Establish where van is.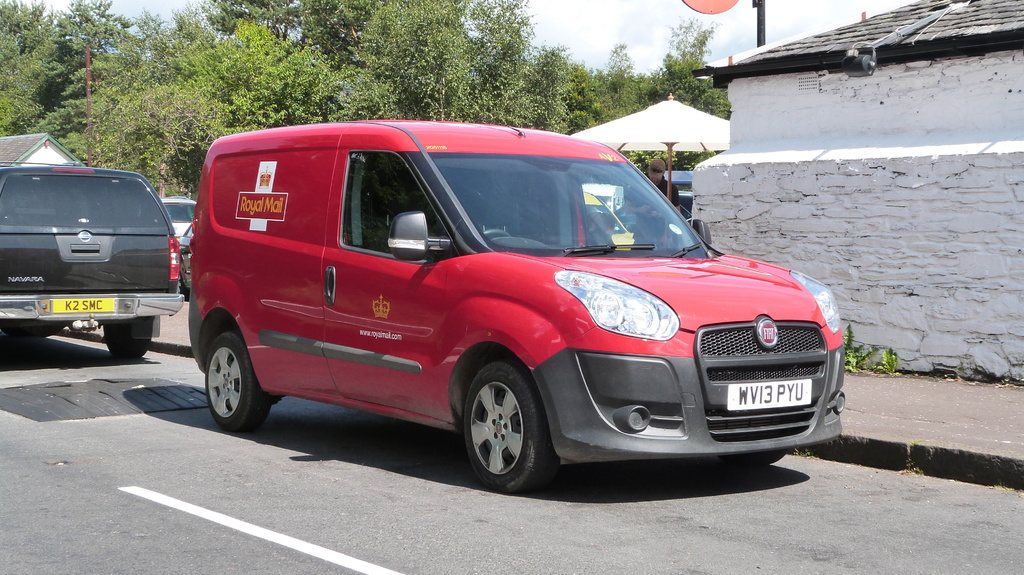
Established at pyautogui.locateOnScreen(184, 119, 847, 497).
